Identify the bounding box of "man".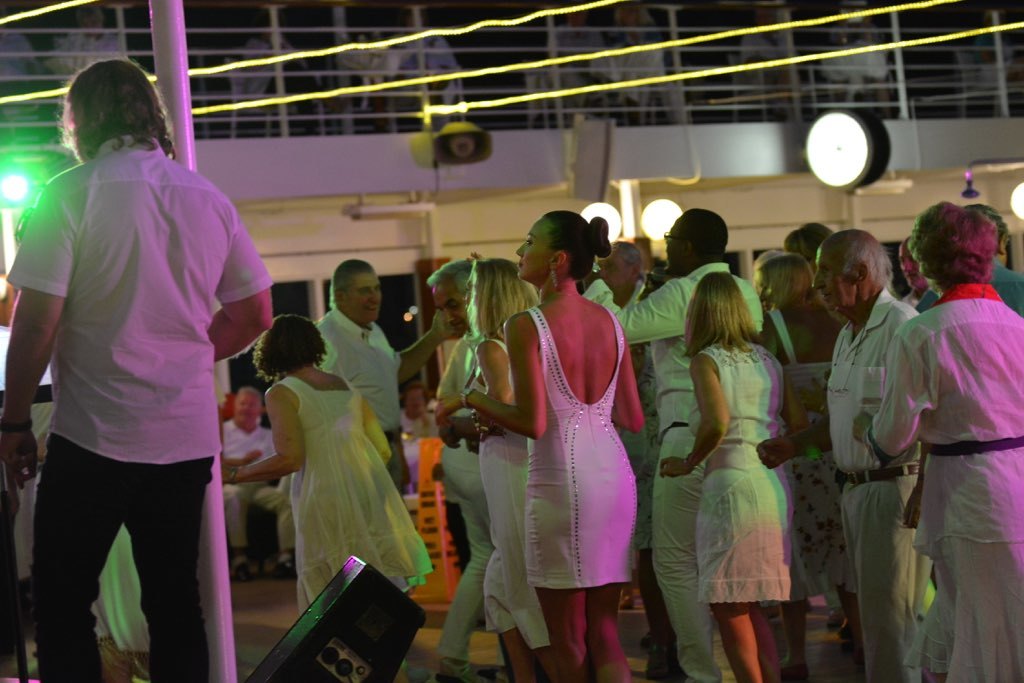
(left=310, top=255, right=459, bottom=497).
